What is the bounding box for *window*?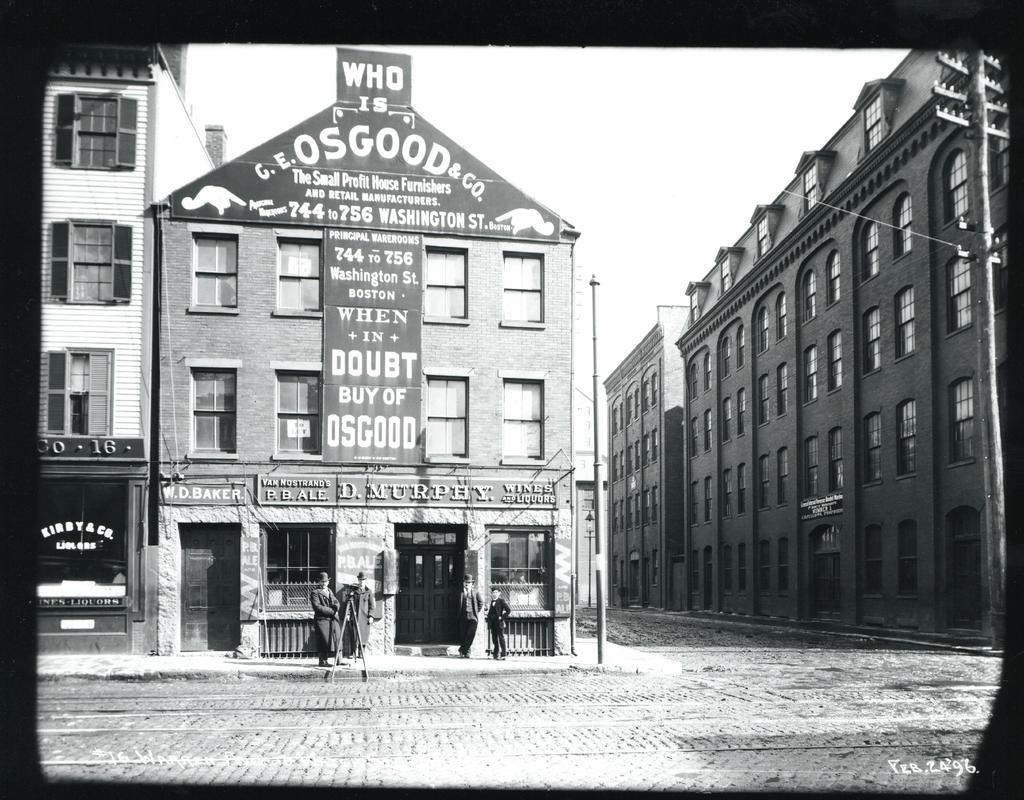
BBox(488, 525, 550, 607).
